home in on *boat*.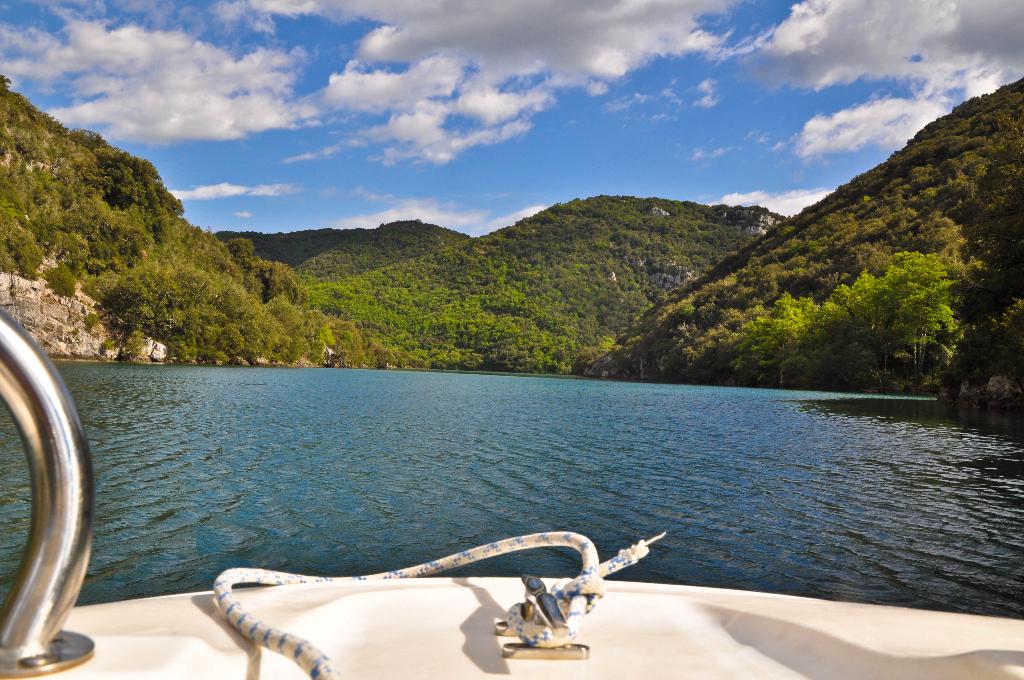
Homed in at {"left": 12, "top": 313, "right": 1023, "bottom": 679}.
